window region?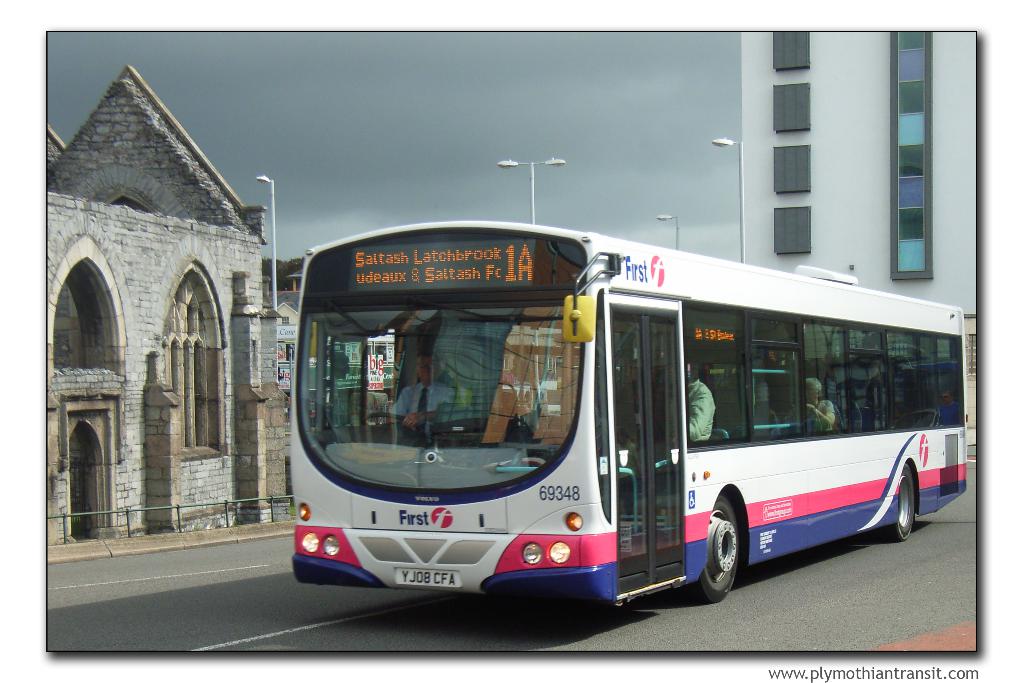
774, 145, 810, 193
